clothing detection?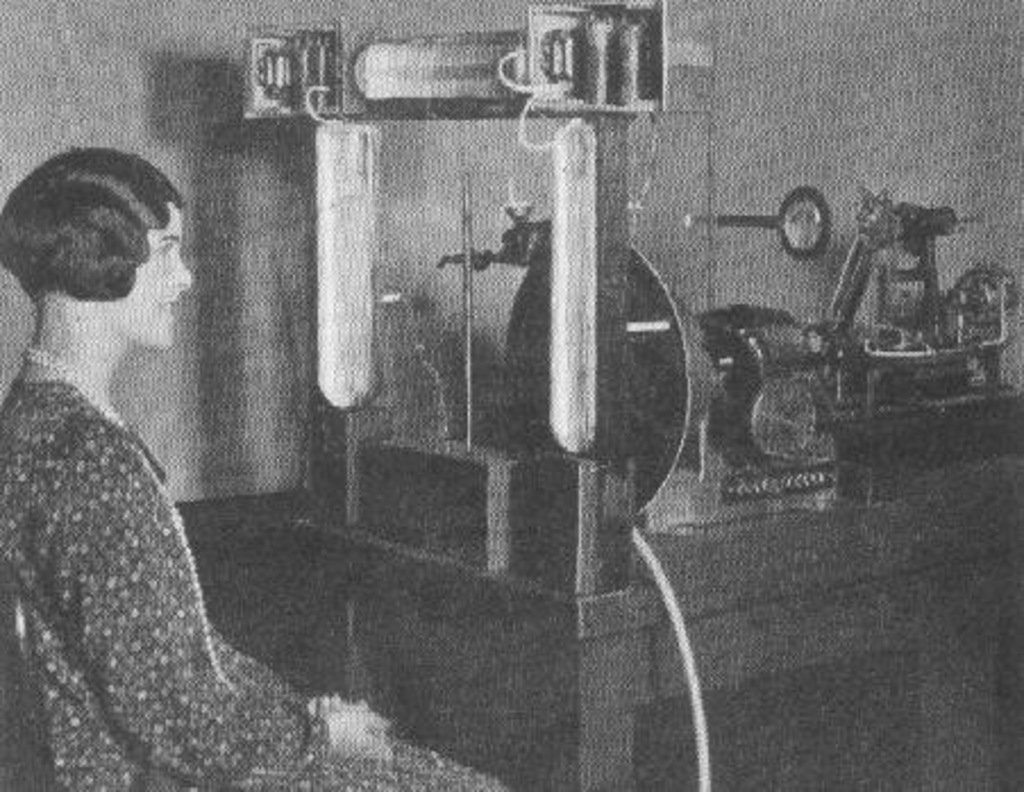
[0, 374, 509, 790]
